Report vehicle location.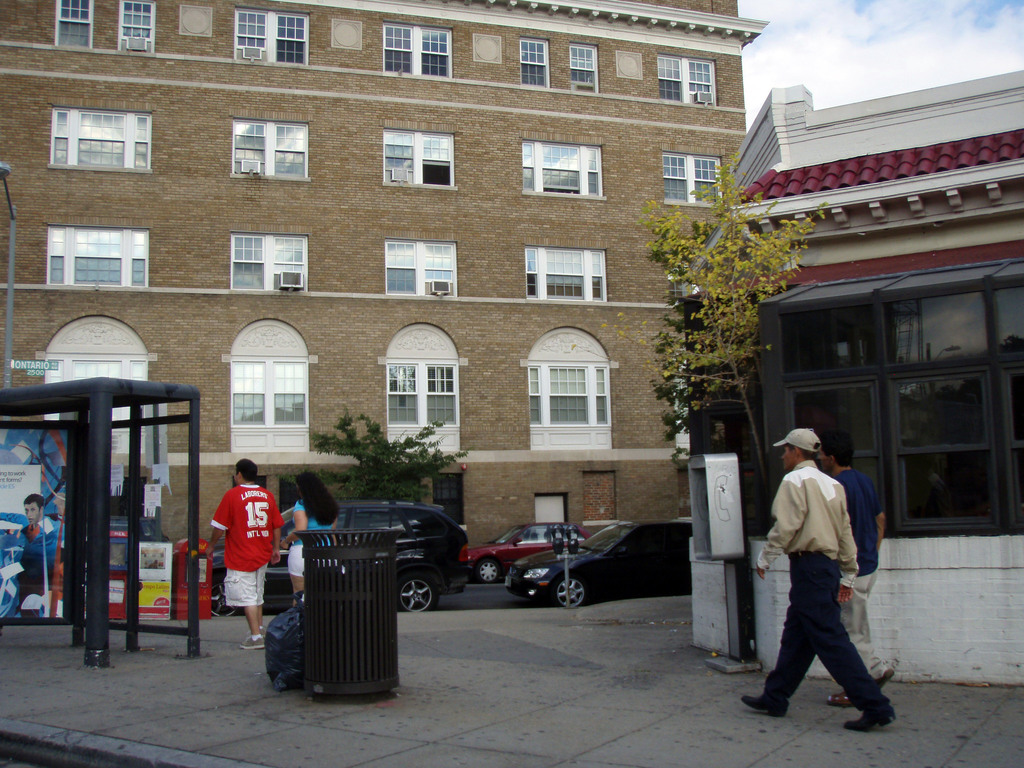
Report: (left=461, top=520, right=589, bottom=589).
